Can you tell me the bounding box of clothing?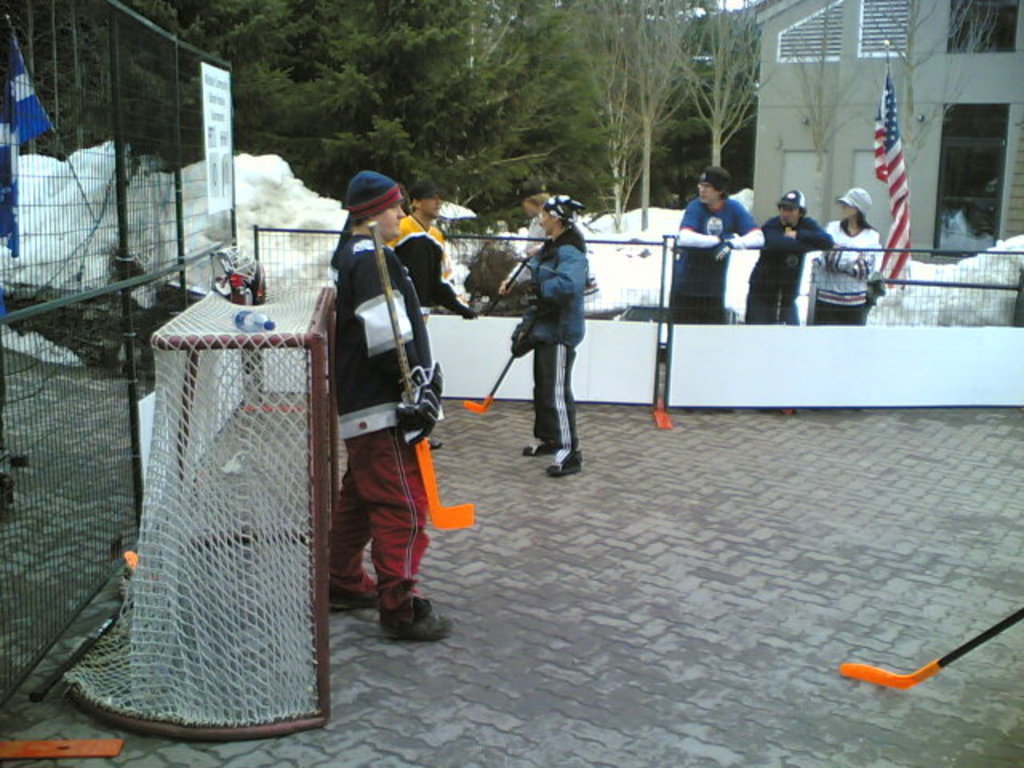
box(314, 150, 454, 651).
